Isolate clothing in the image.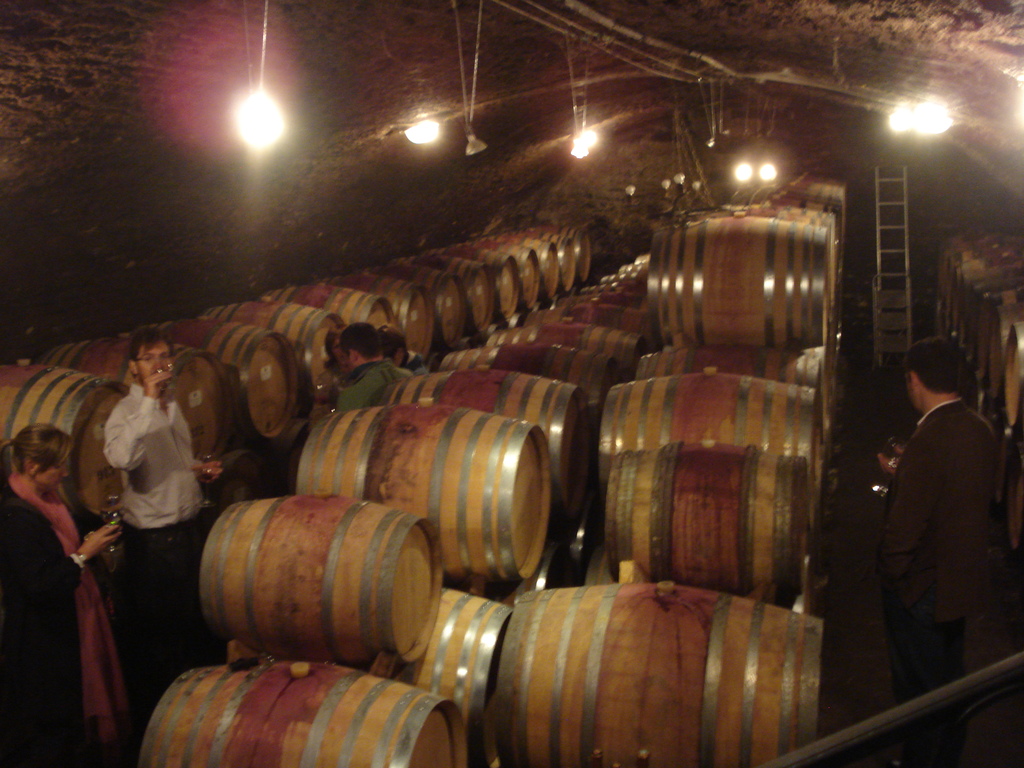
Isolated region: rect(397, 347, 424, 374).
